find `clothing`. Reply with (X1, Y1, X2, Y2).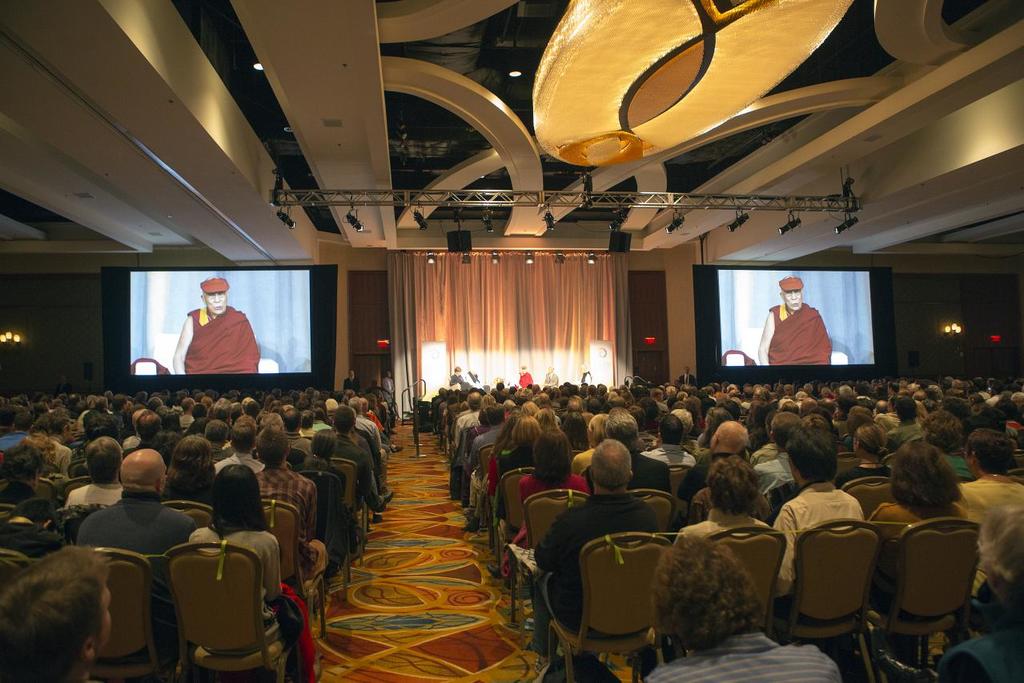
(767, 303, 833, 367).
